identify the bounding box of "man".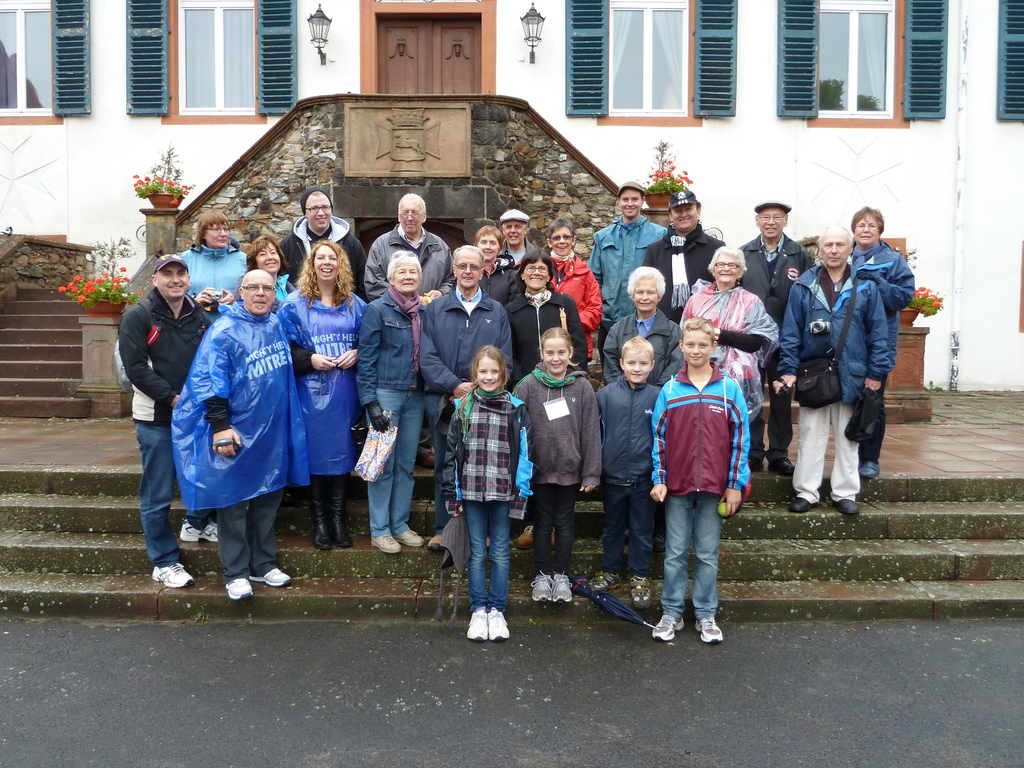
bbox=(281, 184, 365, 295).
